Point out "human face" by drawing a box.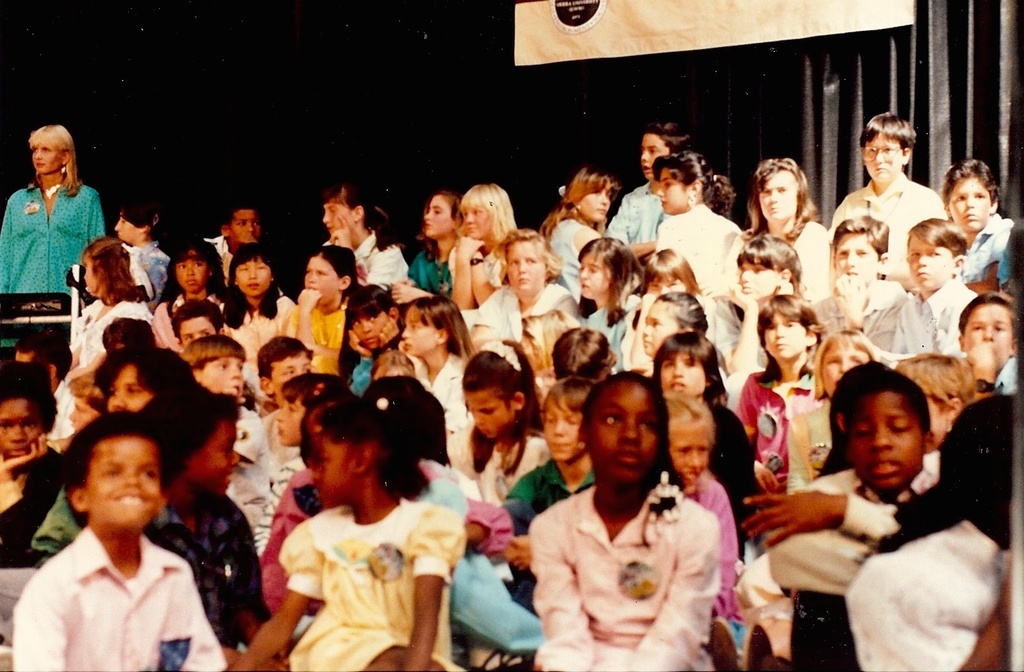
box(757, 169, 799, 221).
